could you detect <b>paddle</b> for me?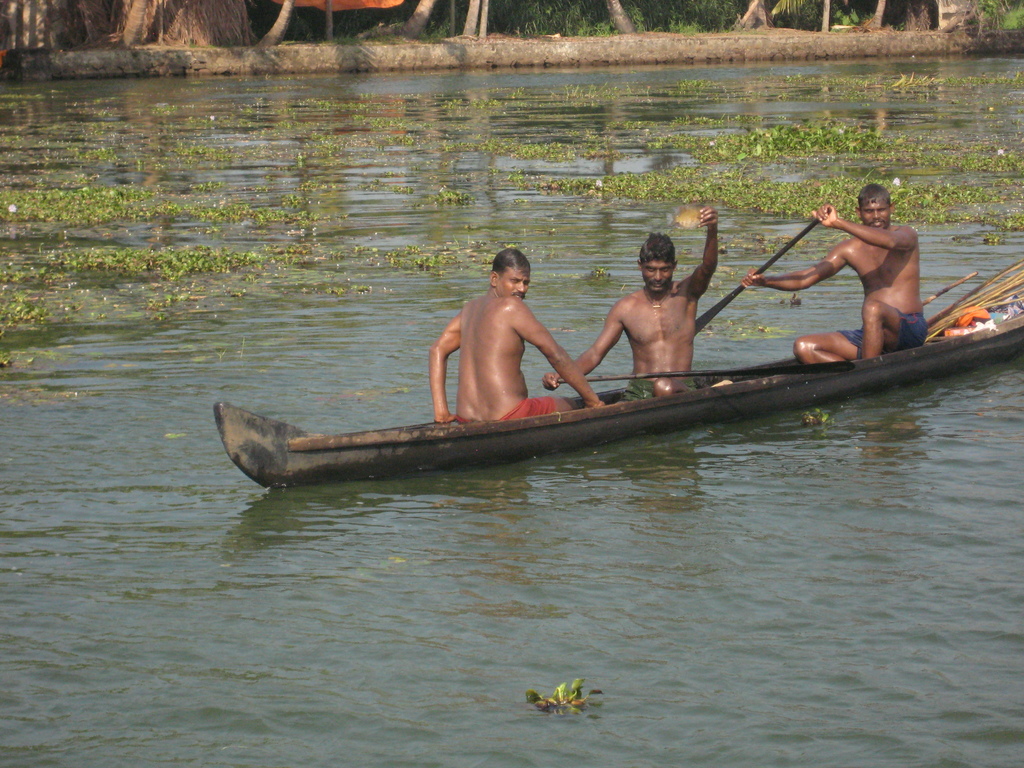
Detection result: x1=902, y1=270, x2=982, y2=312.
